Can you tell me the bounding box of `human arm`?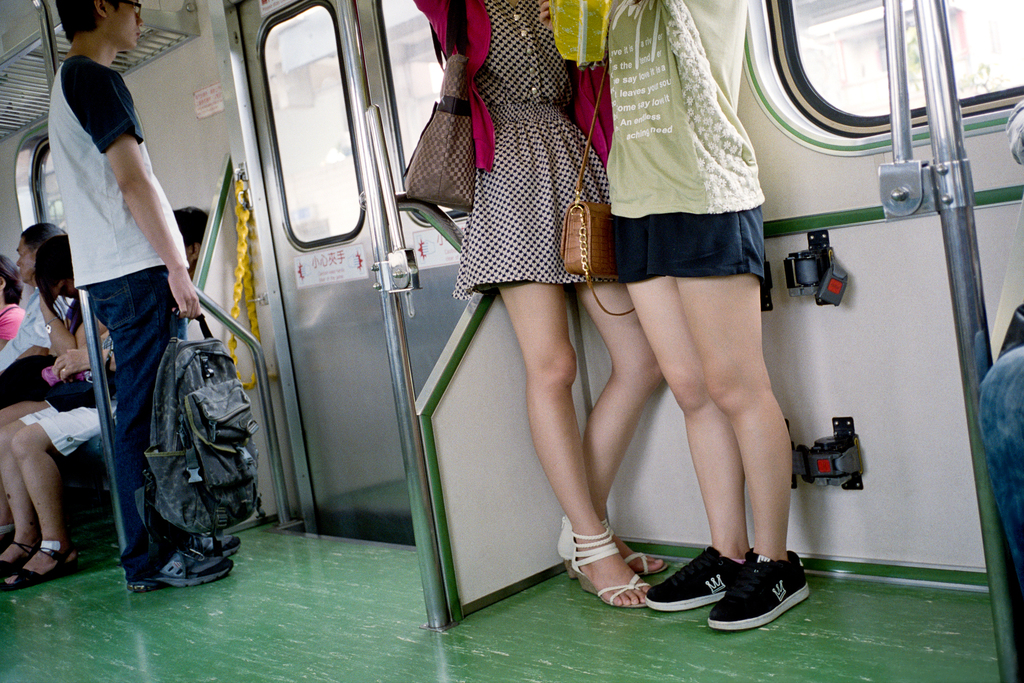
45,334,124,395.
